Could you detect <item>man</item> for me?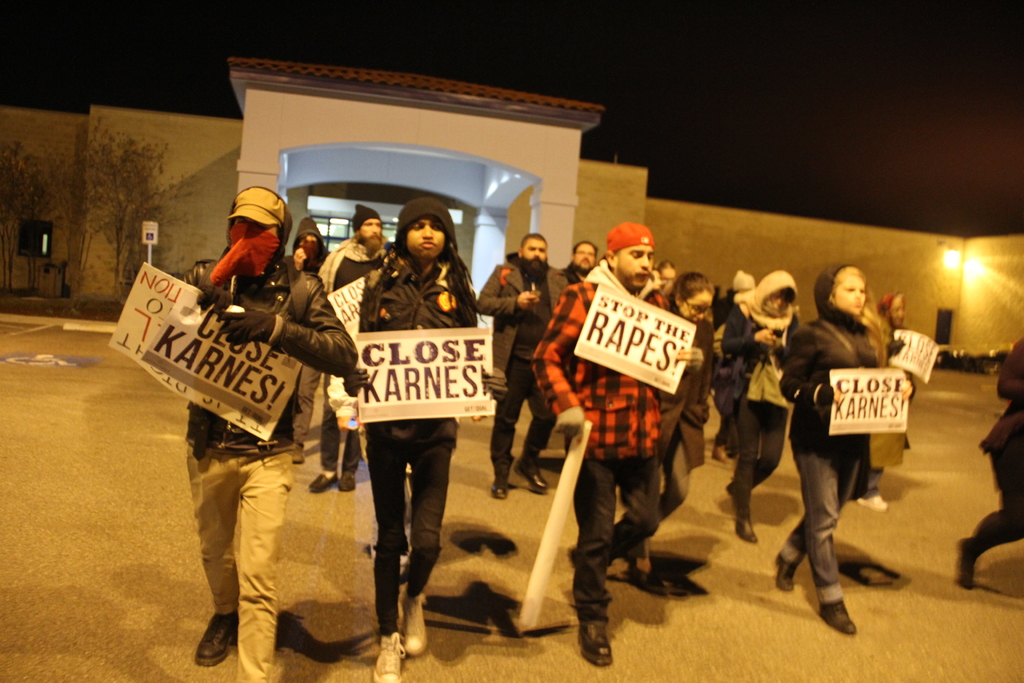
Detection result: <region>312, 199, 394, 492</region>.
